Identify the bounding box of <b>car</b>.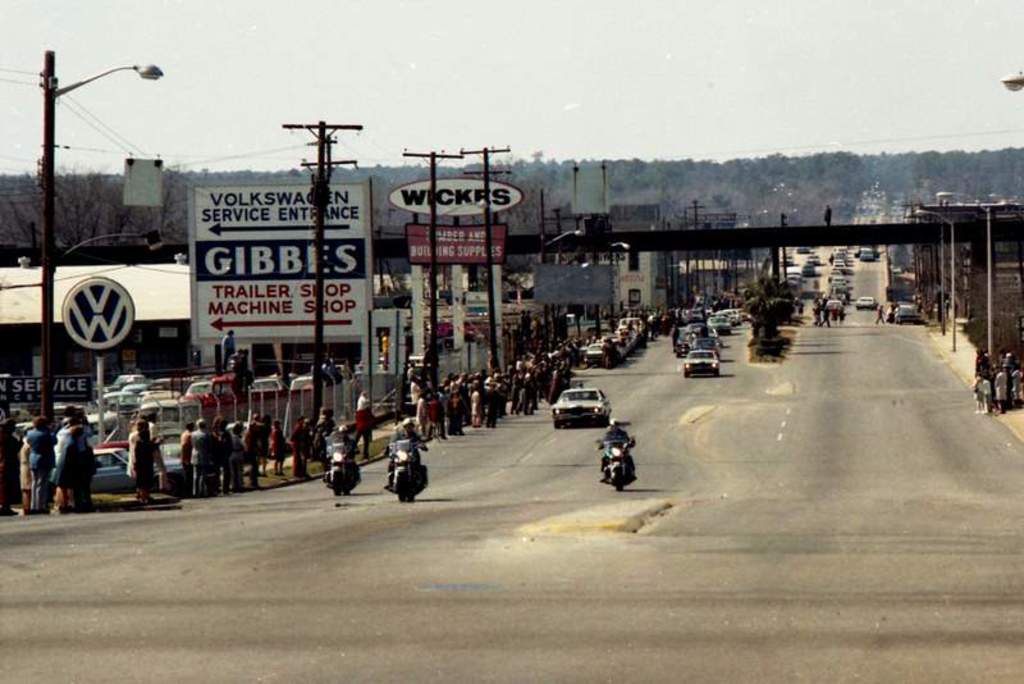
899:305:915:322.
